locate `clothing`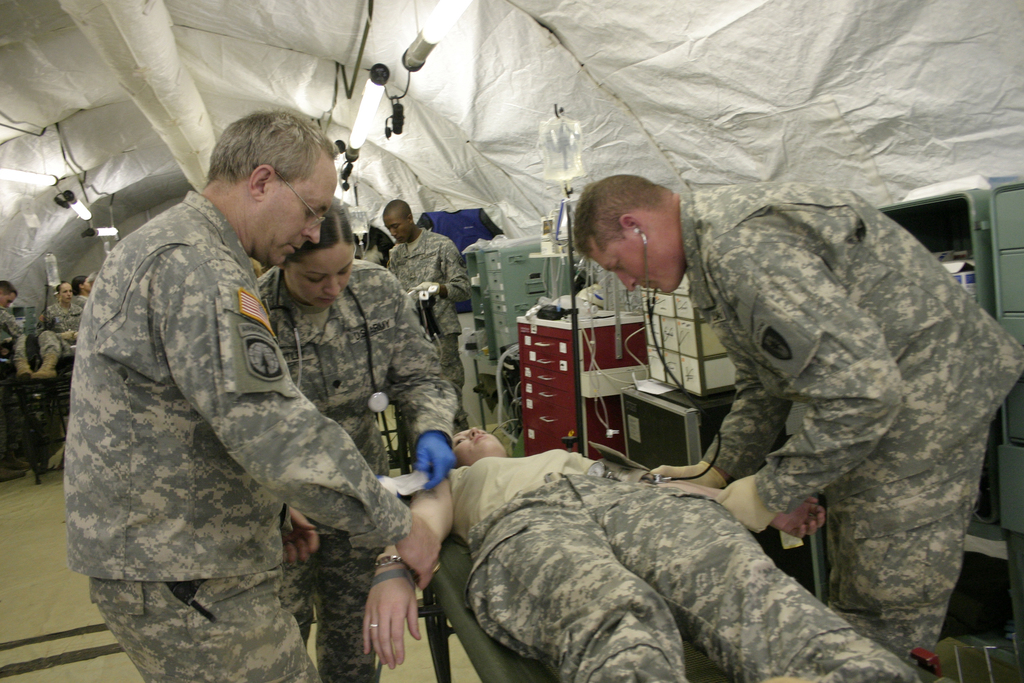
{"left": 63, "top": 192, "right": 412, "bottom": 682}
